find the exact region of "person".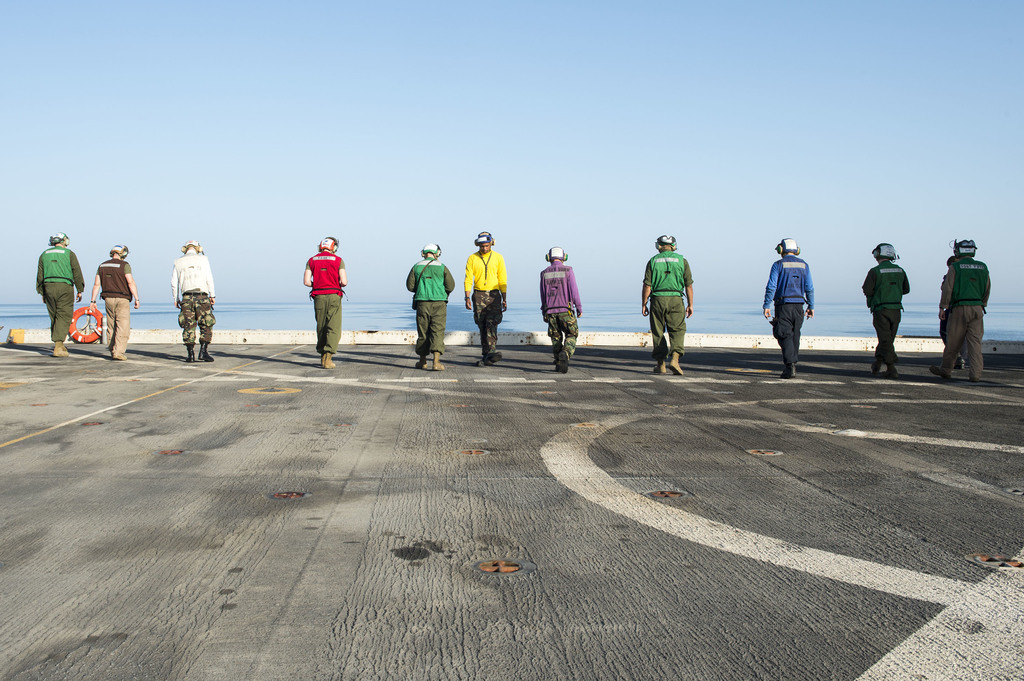
Exact region: <region>296, 238, 345, 369</region>.
